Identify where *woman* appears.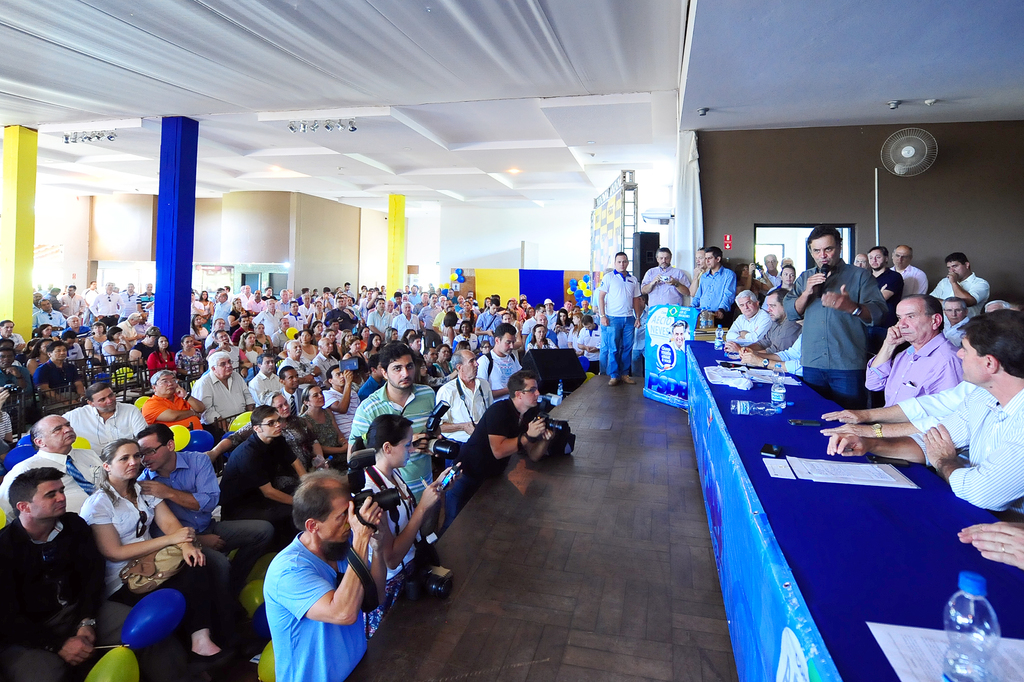
Appears at Rect(24, 336, 54, 375).
